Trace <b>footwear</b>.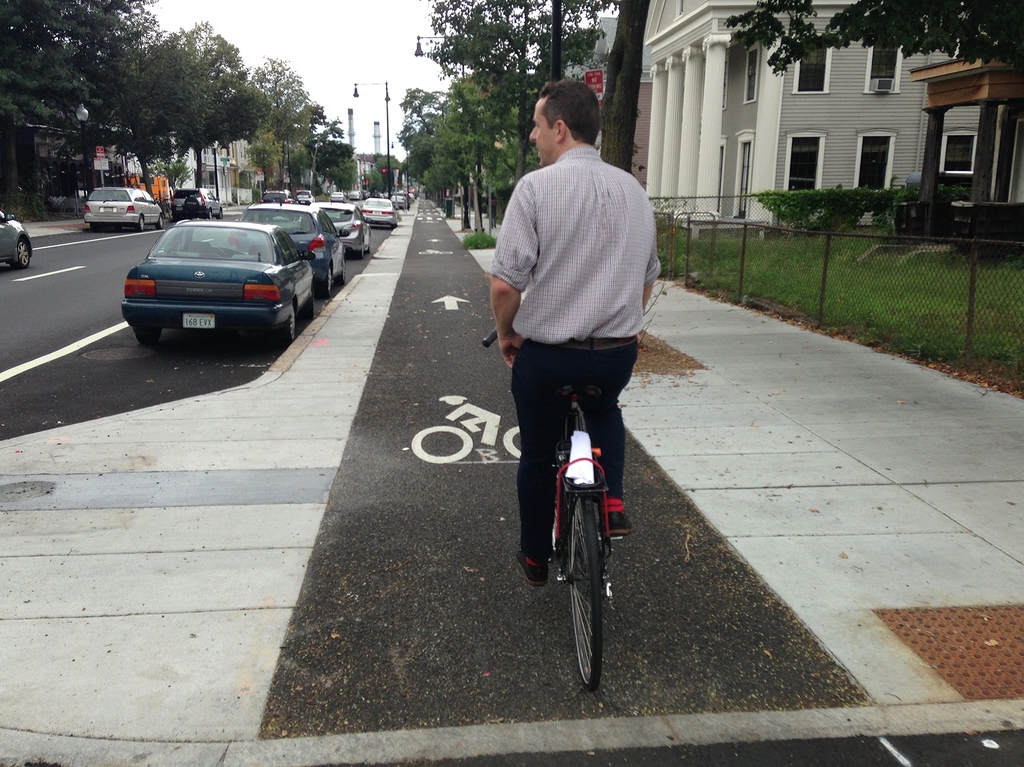
Traced to box=[515, 549, 548, 586].
